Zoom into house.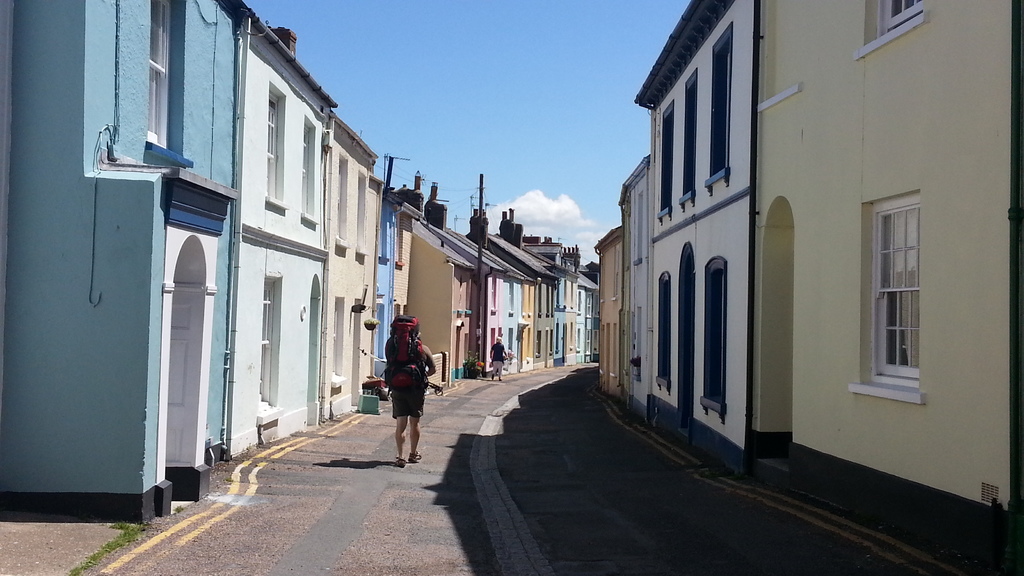
Zoom target: box(566, 247, 600, 362).
